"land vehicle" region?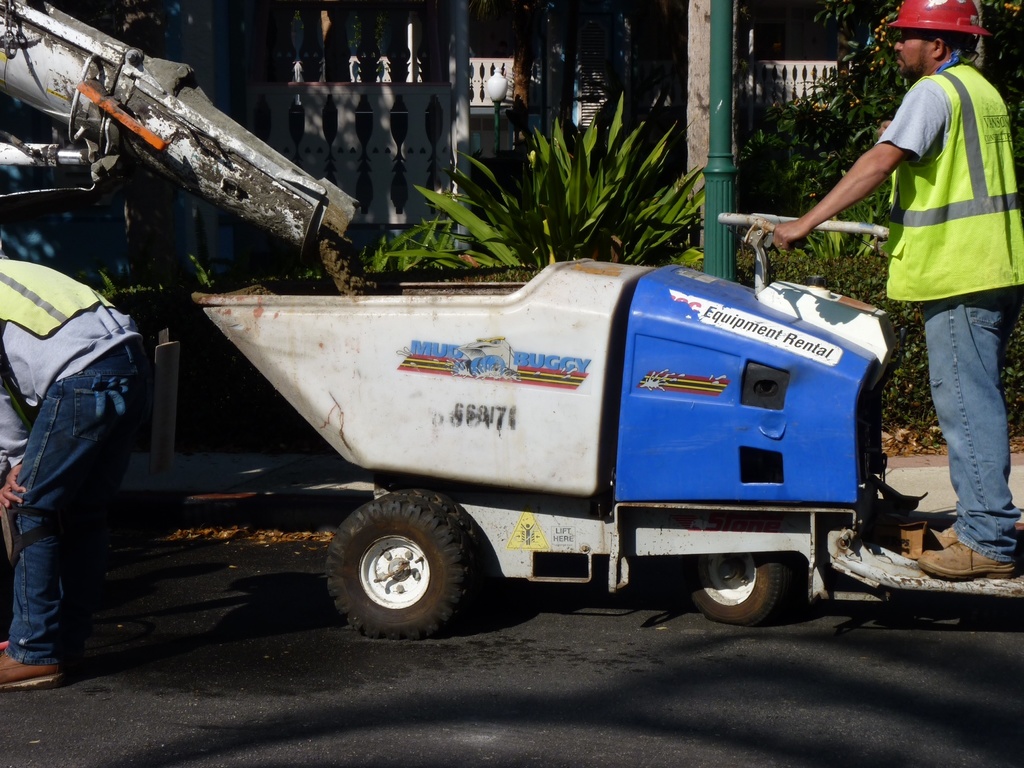
(186, 207, 1023, 646)
